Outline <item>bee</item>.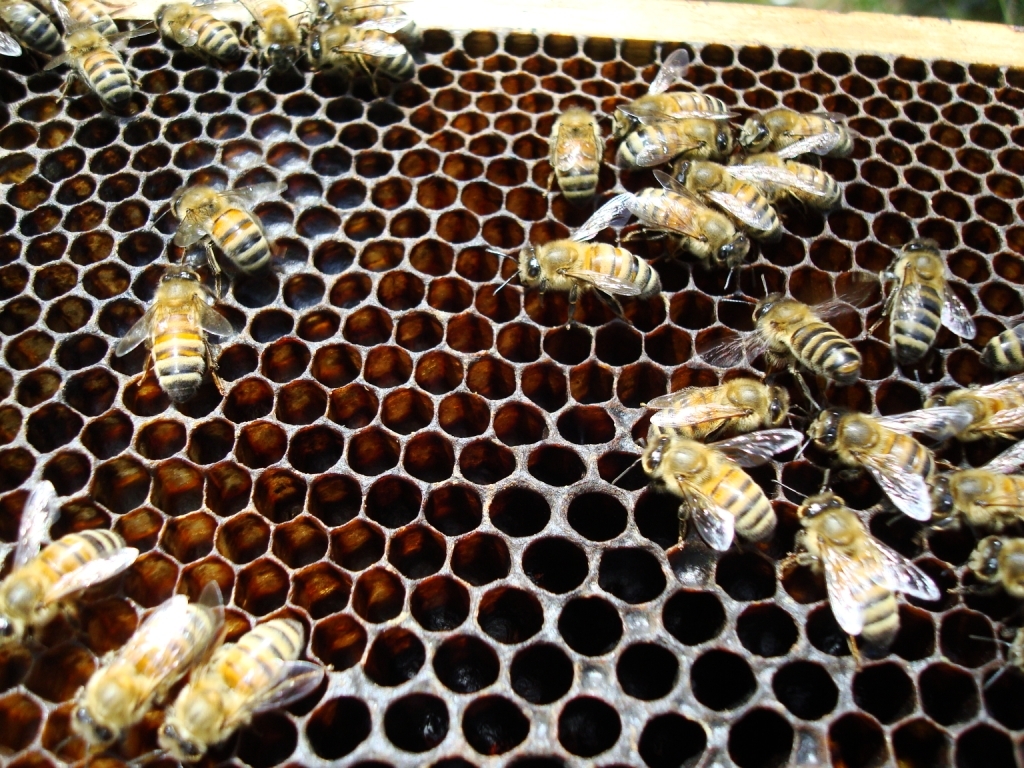
Outline: locate(741, 101, 864, 181).
